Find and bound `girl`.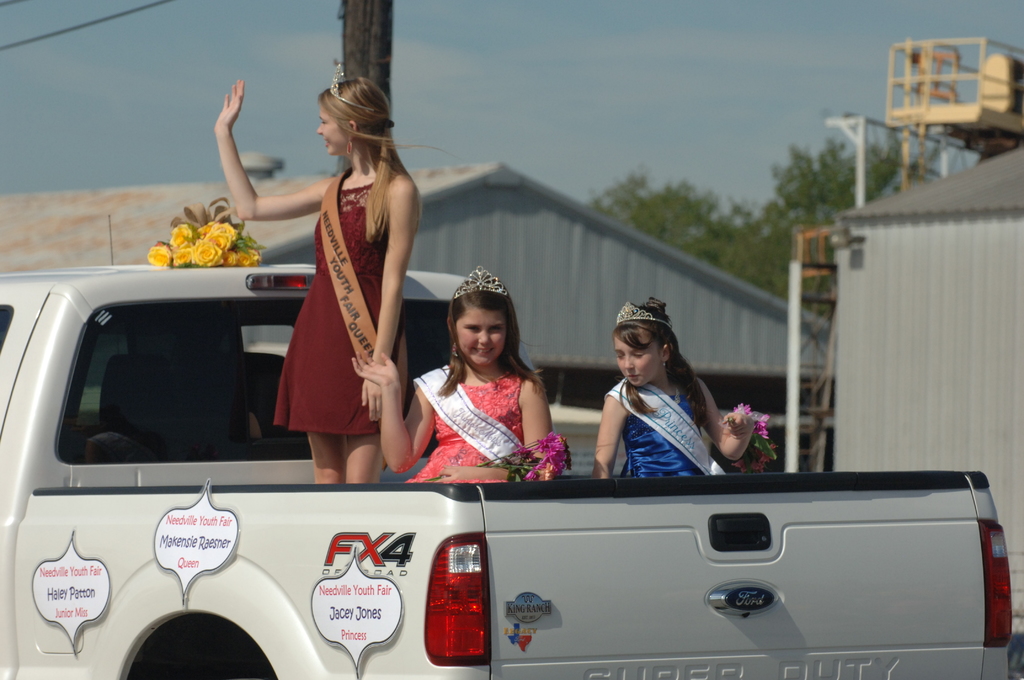
Bound: [351,265,559,482].
